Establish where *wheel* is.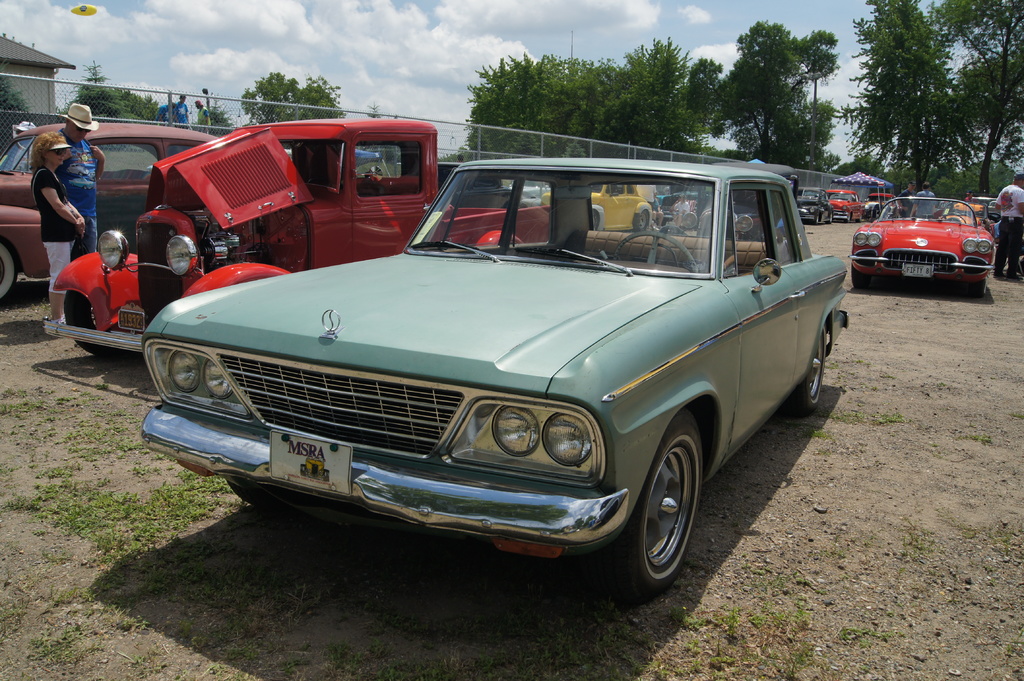
Established at 612,225,701,266.
